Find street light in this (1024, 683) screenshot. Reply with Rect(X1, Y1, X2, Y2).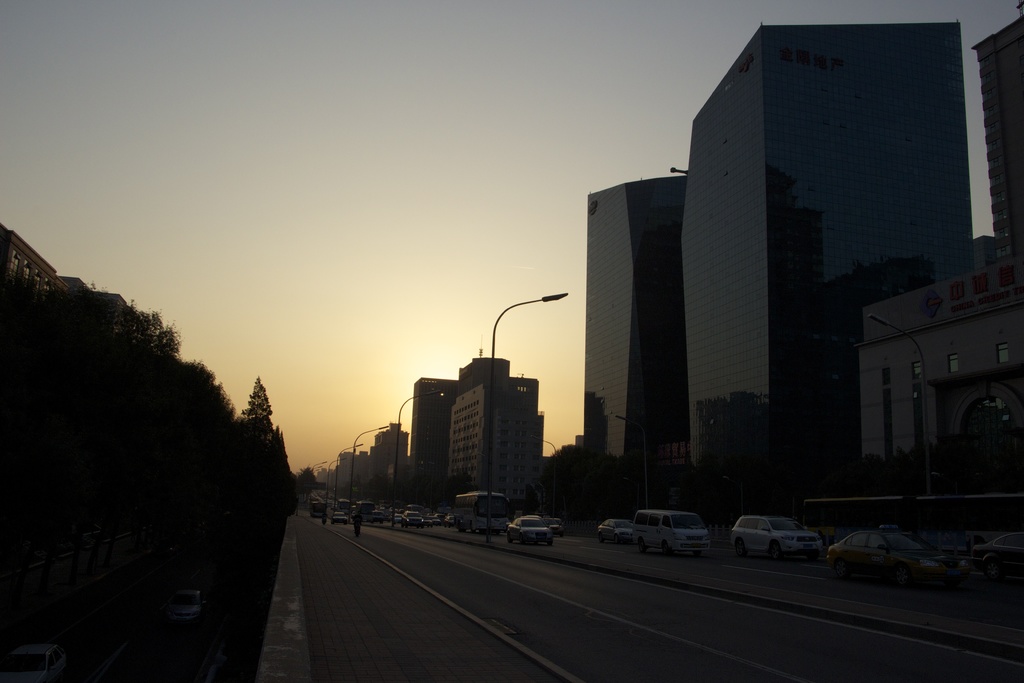
Rect(602, 409, 652, 505).
